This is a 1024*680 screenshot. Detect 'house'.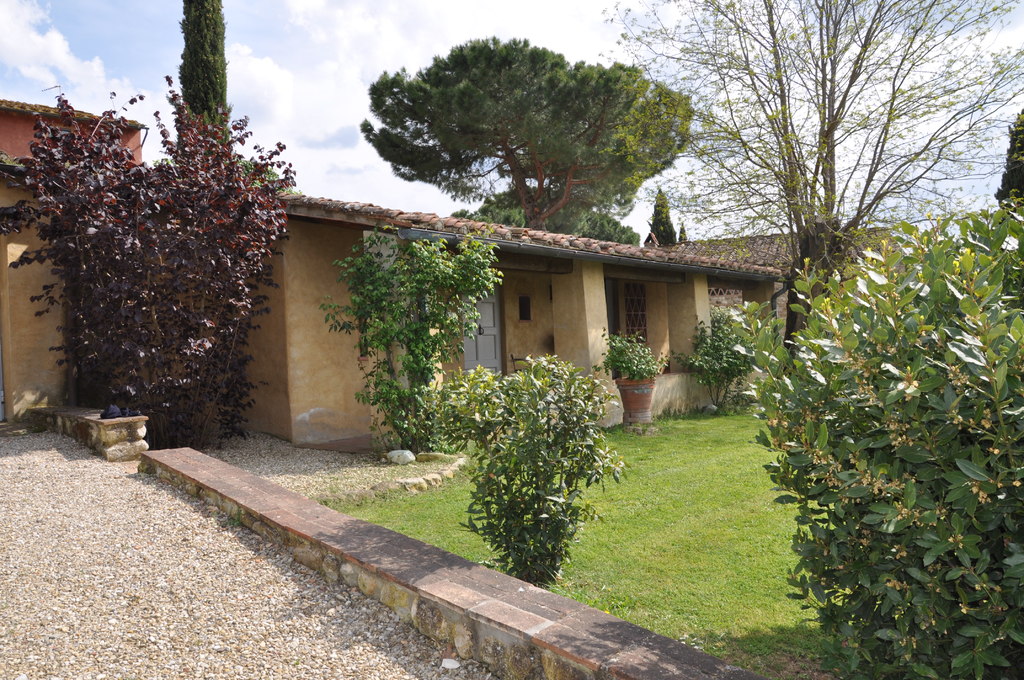
box(4, 111, 158, 436).
